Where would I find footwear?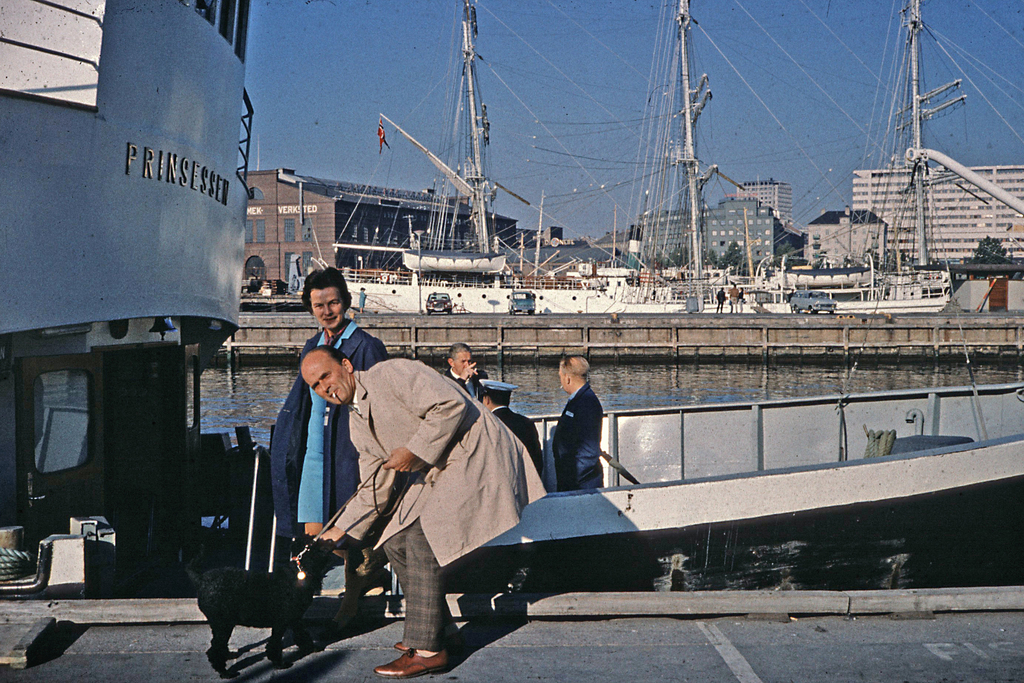
At 369 645 449 676.
